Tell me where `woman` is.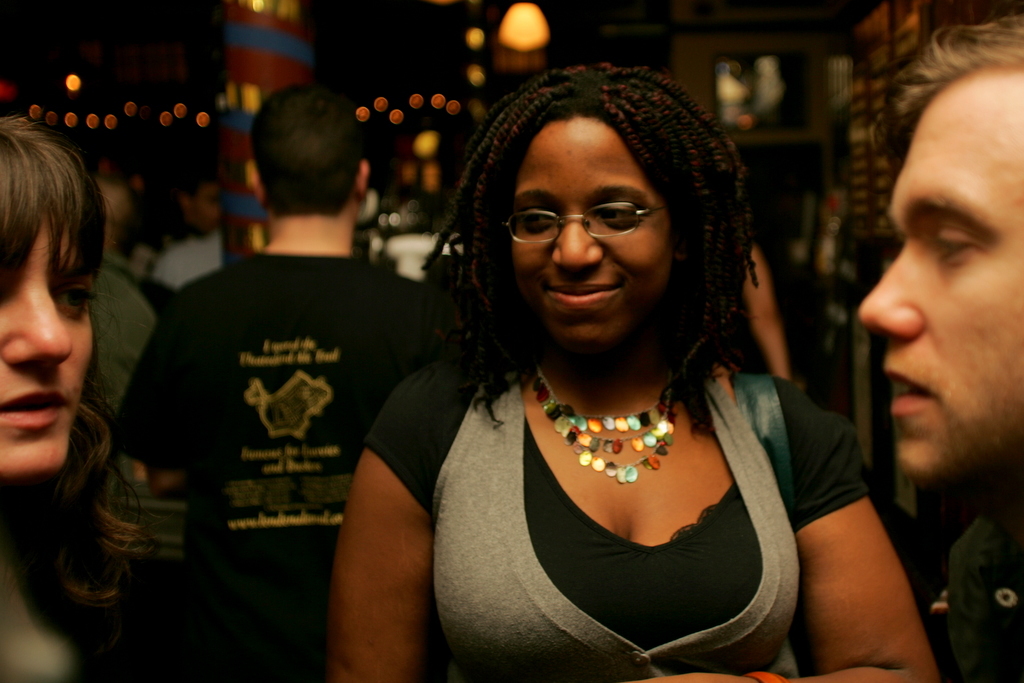
`woman` is at select_region(0, 118, 164, 682).
